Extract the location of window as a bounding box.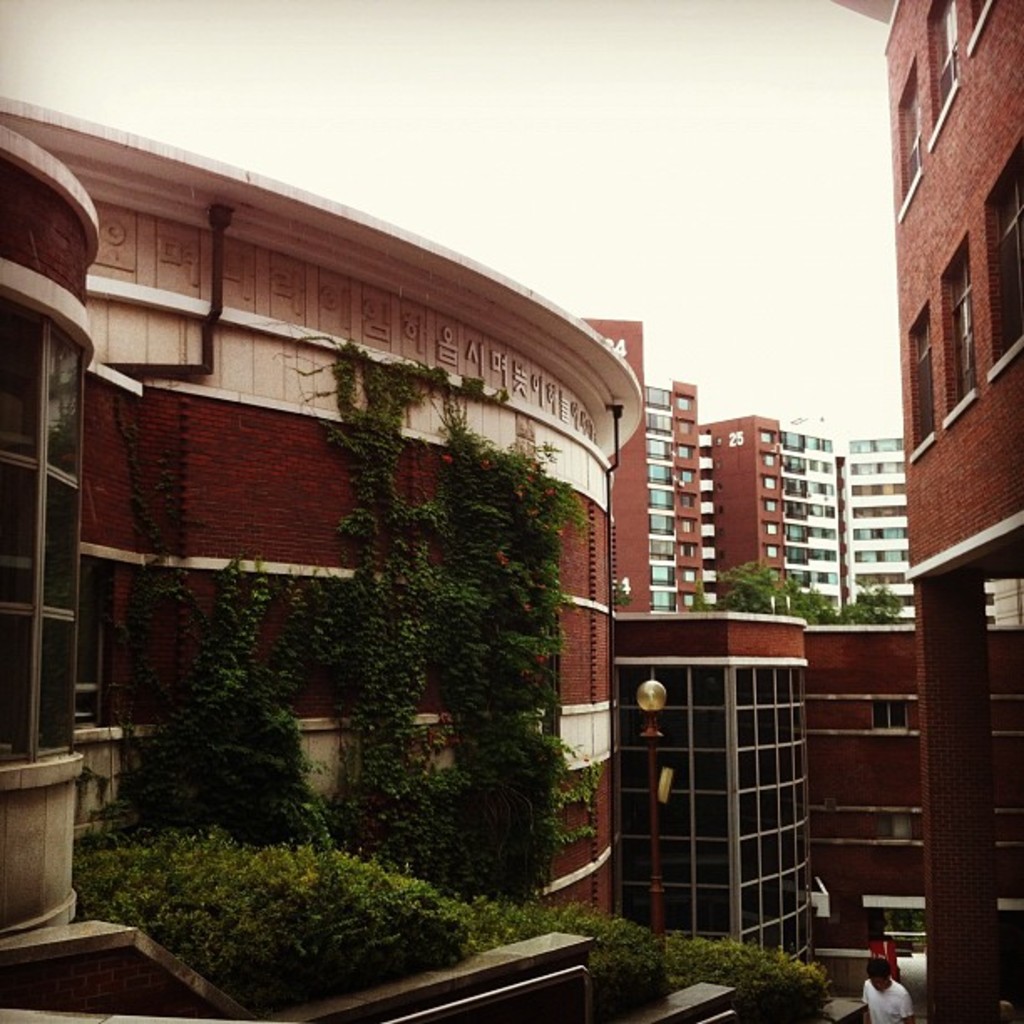
<box>954,249,970,393</box>.
